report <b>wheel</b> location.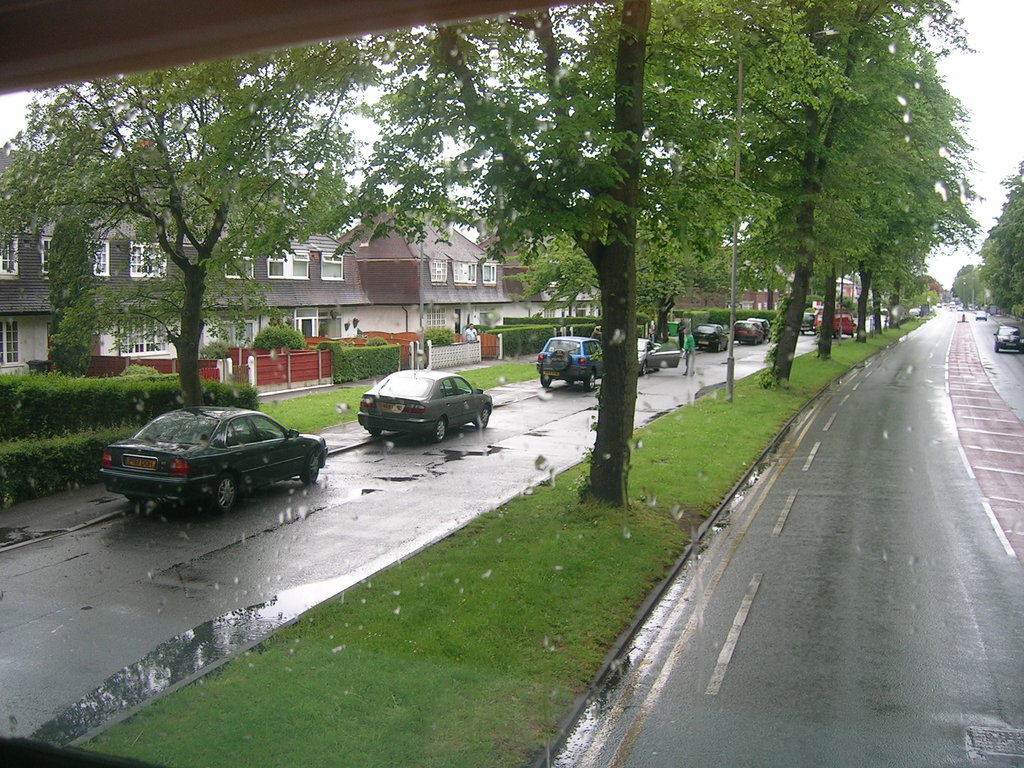
Report: bbox=(365, 426, 377, 436).
